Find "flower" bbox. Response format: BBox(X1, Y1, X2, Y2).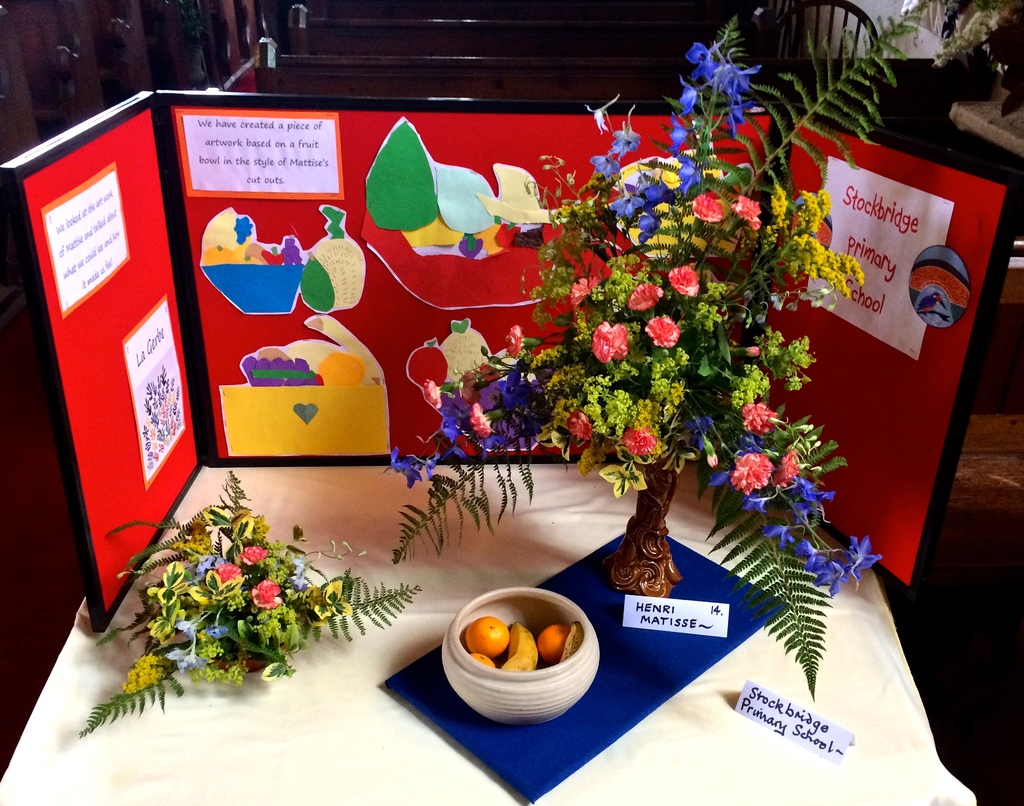
BBox(660, 166, 682, 187).
